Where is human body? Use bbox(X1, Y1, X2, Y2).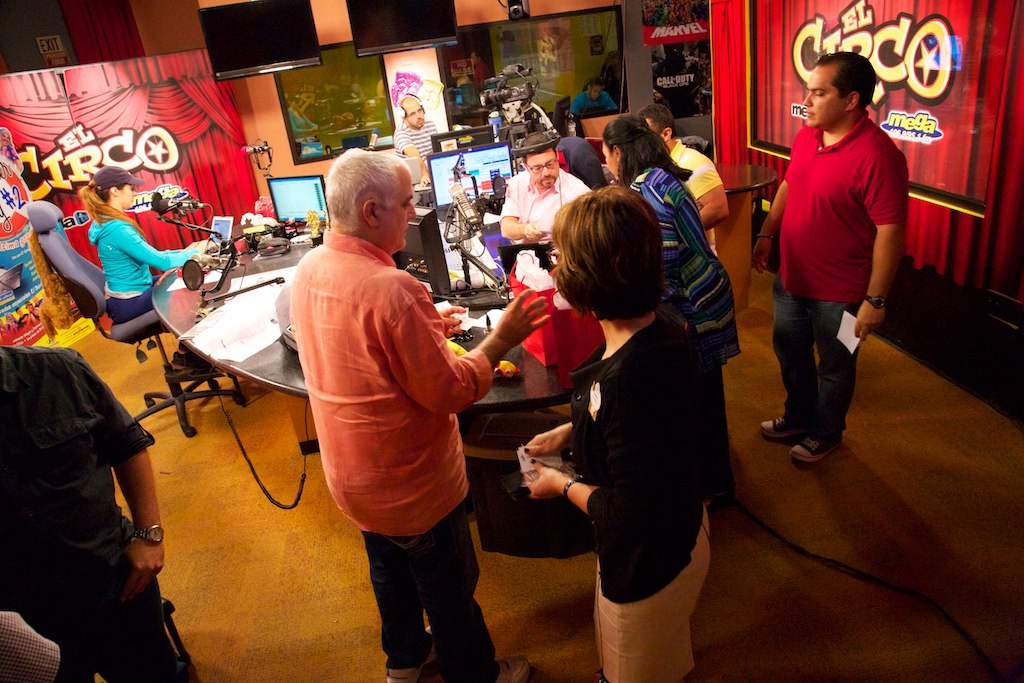
bbox(668, 135, 730, 259).
